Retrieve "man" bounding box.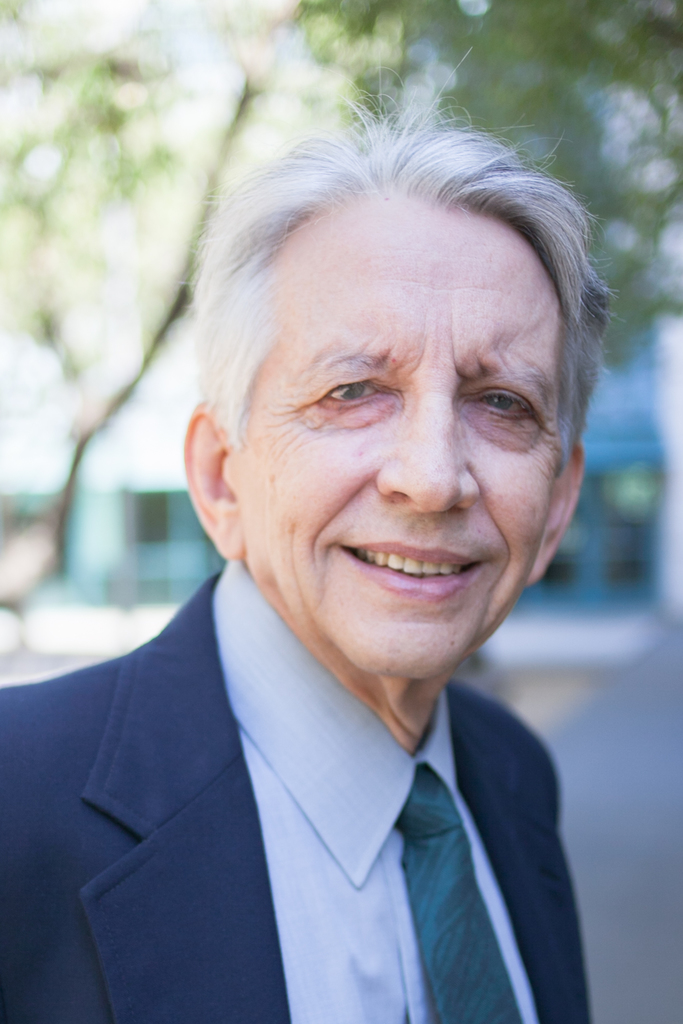
Bounding box: locate(6, 157, 647, 1004).
